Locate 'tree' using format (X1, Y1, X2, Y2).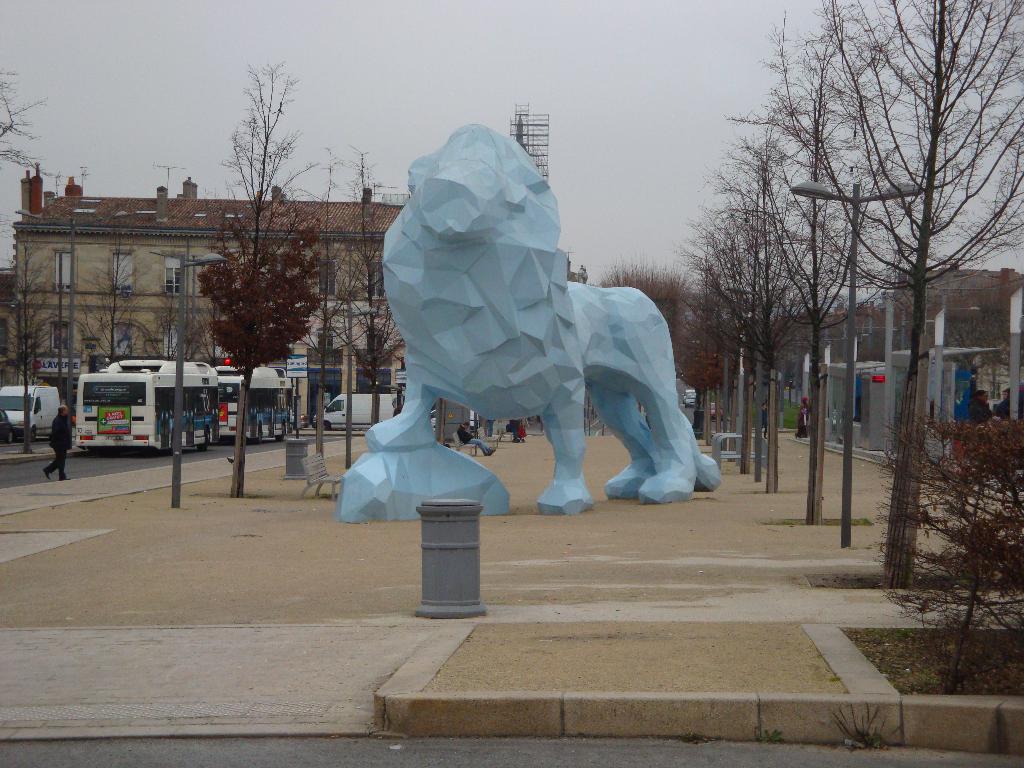
(0, 233, 78, 458).
